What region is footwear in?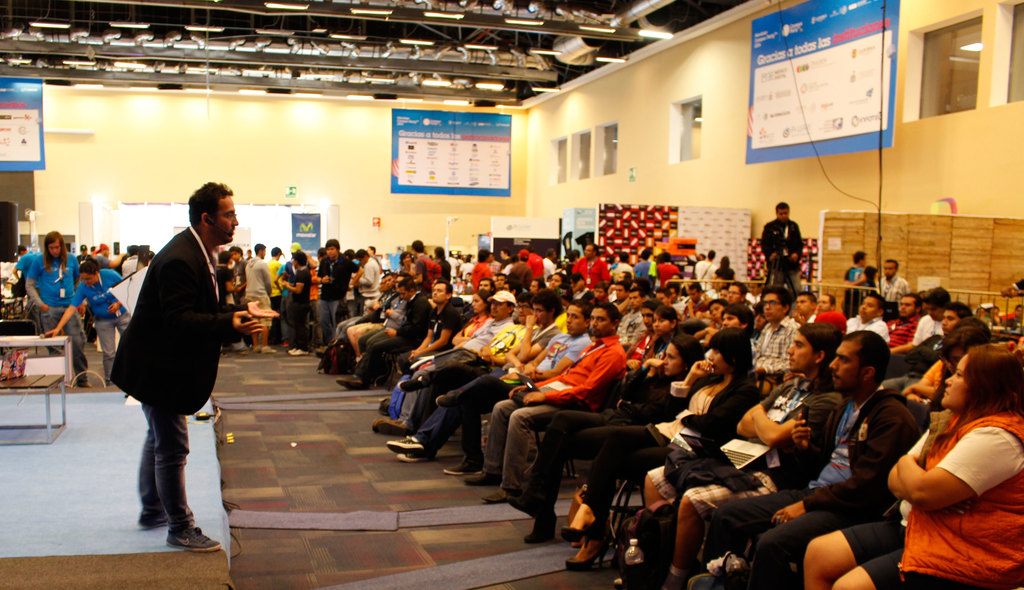
left=441, top=460, right=481, bottom=477.
